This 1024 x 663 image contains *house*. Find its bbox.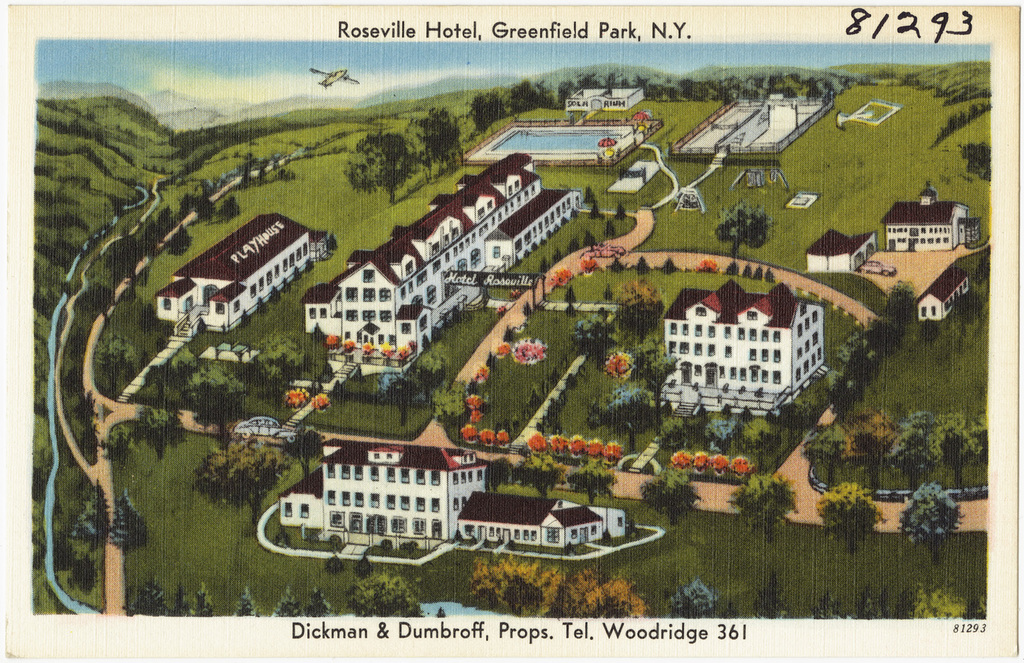
<bbox>798, 223, 879, 279</bbox>.
